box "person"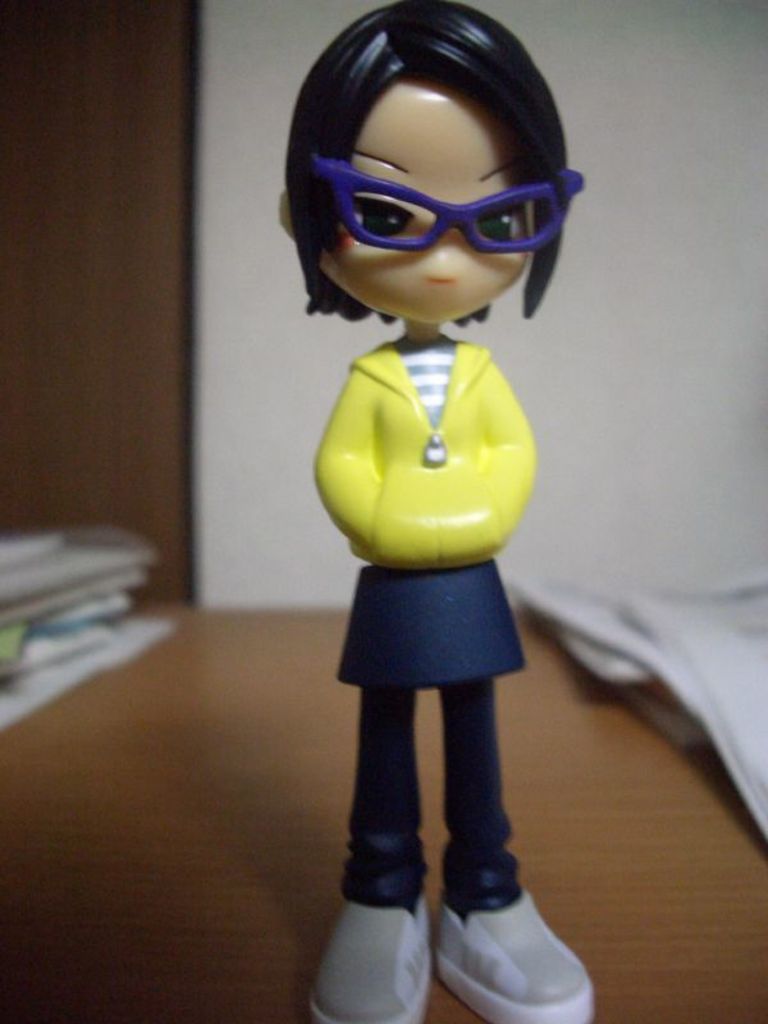
<box>276,0,582,1023</box>
